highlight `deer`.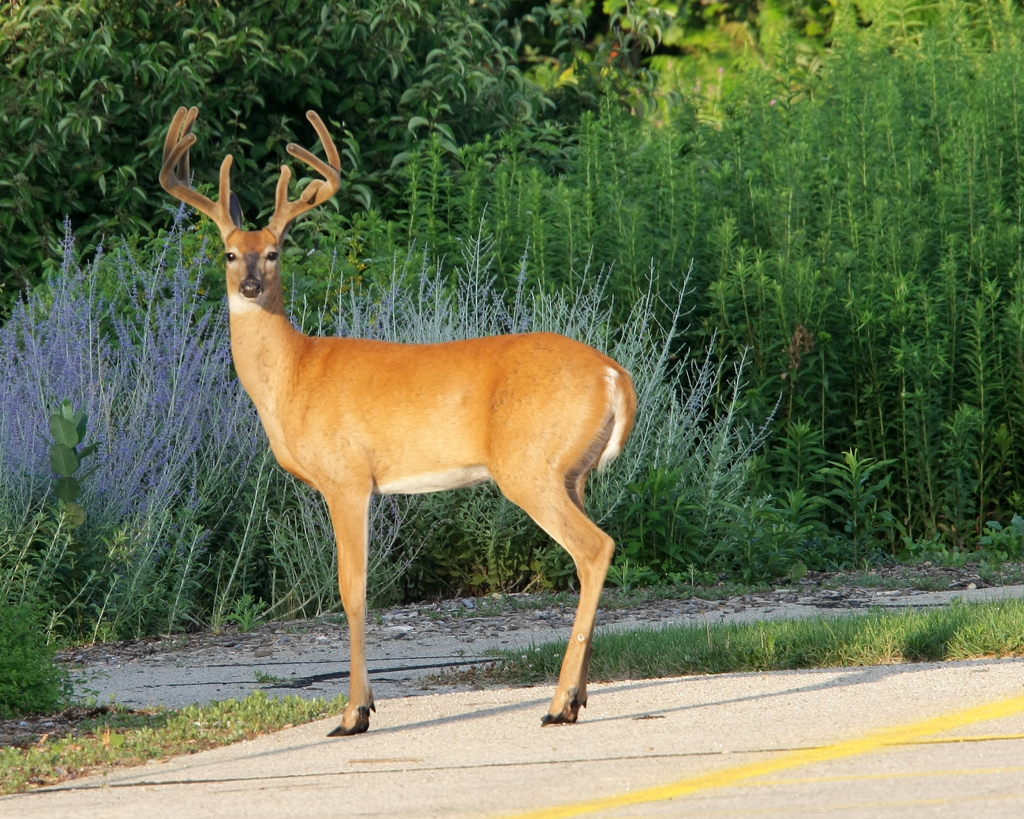
Highlighted region: {"x1": 157, "y1": 100, "x2": 641, "y2": 733}.
